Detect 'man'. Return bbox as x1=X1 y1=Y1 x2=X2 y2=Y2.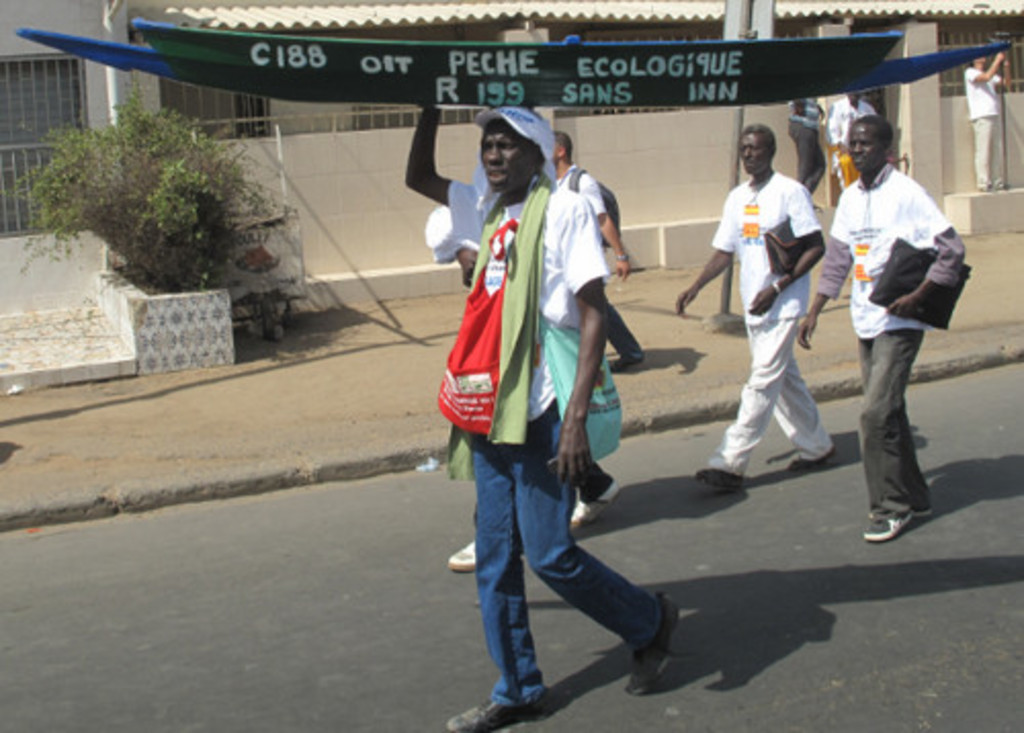
x1=705 y1=127 x2=850 y2=516.
